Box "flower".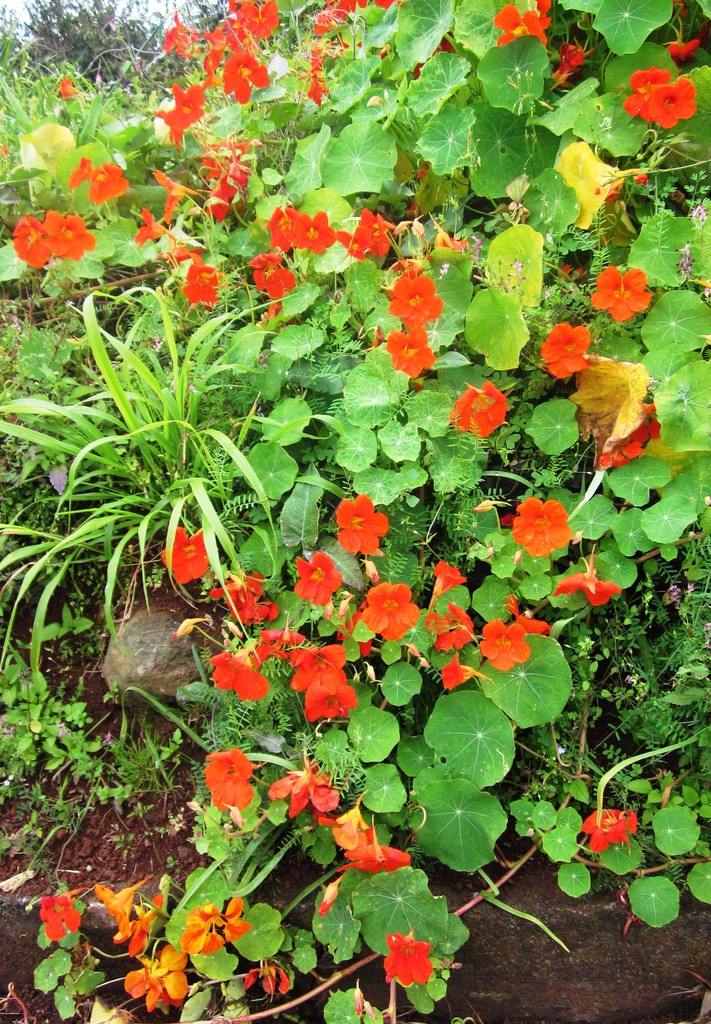
[353, 207, 395, 255].
